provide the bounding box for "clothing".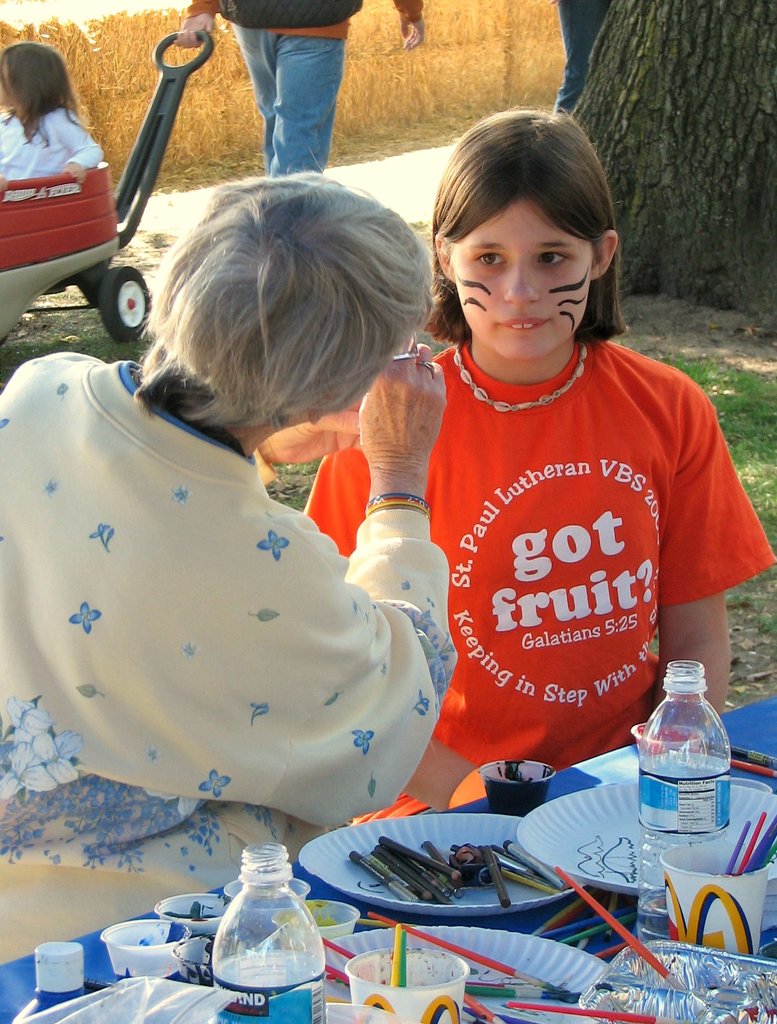
183 0 426 178.
